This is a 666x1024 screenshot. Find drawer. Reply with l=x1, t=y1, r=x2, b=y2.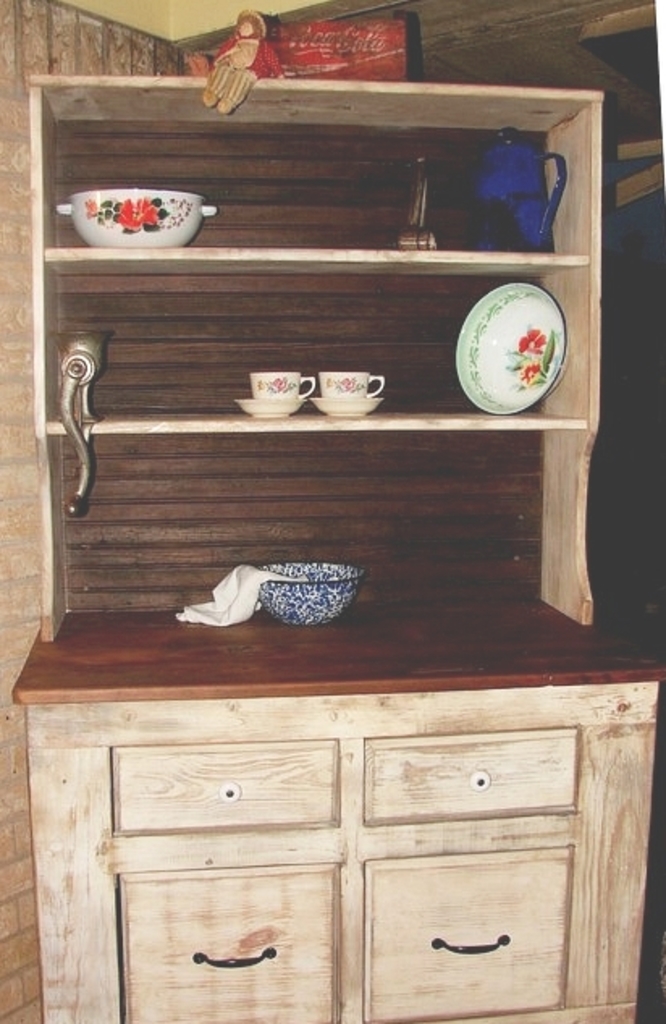
l=365, t=723, r=580, b=827.
